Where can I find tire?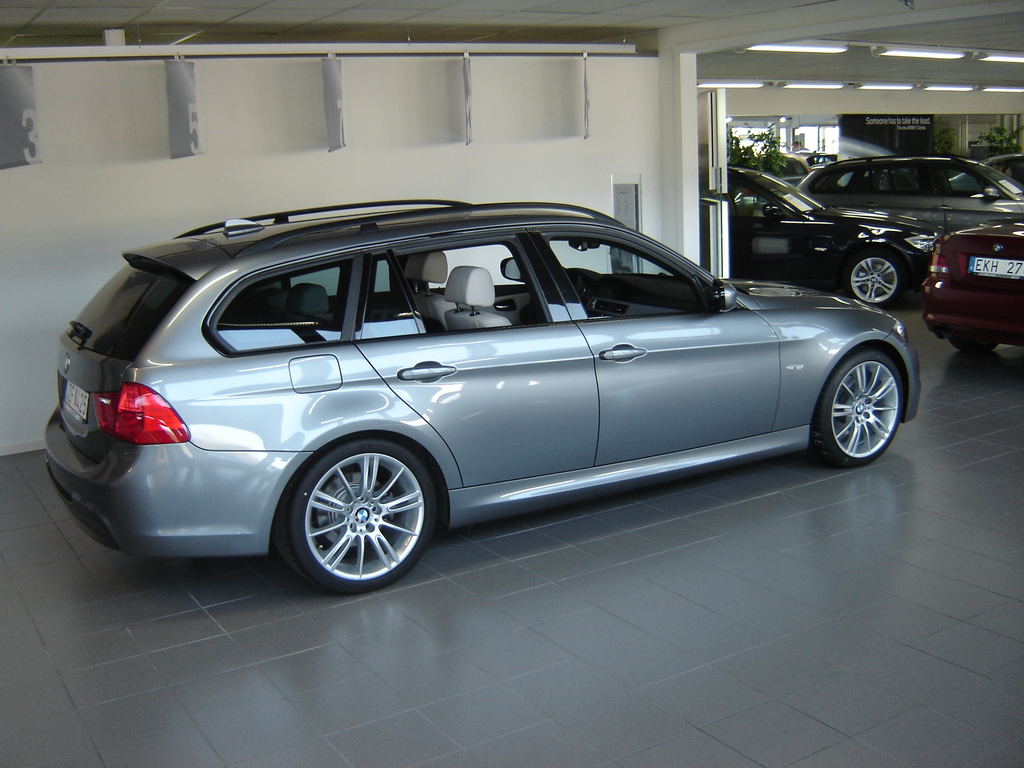
You can find it at bbox(844, 249, 924, 308).
